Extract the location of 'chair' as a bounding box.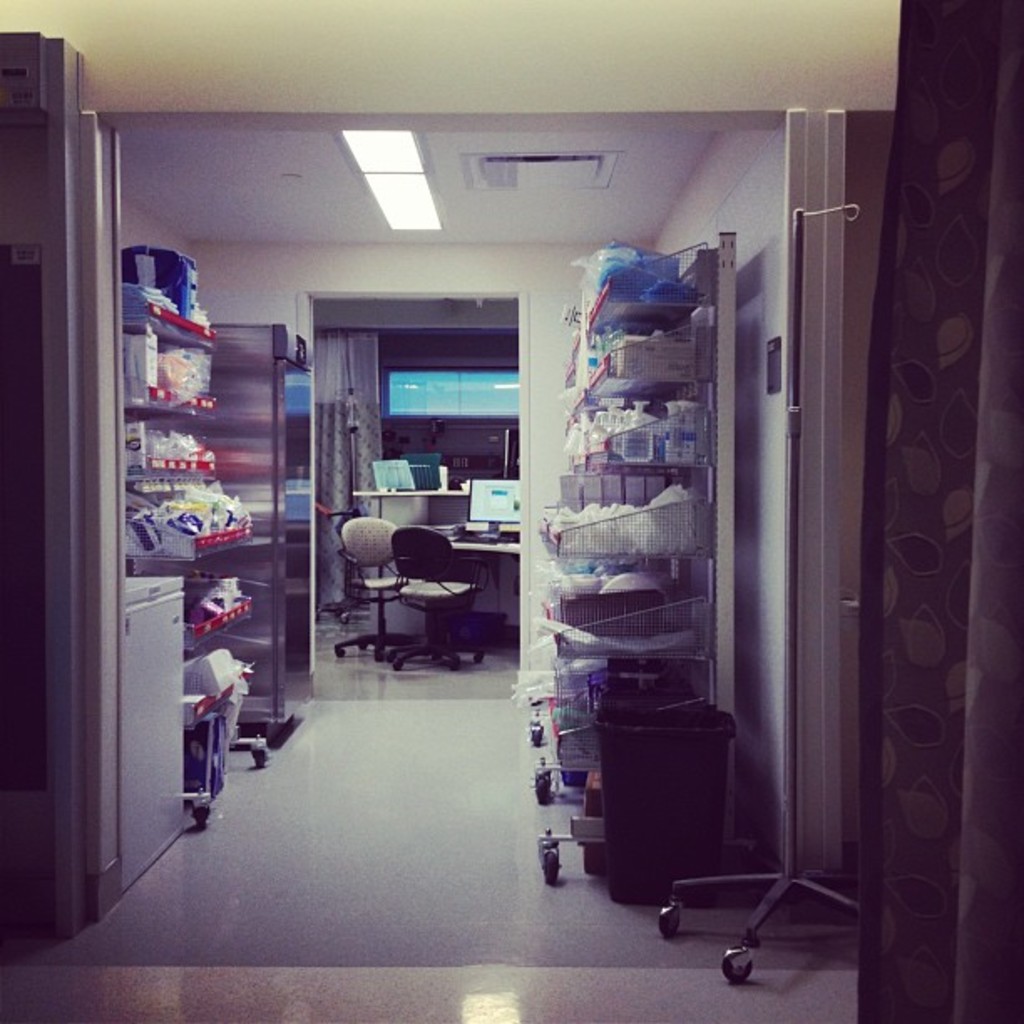
x1=387, y1=525, x2=494, y2=676.
